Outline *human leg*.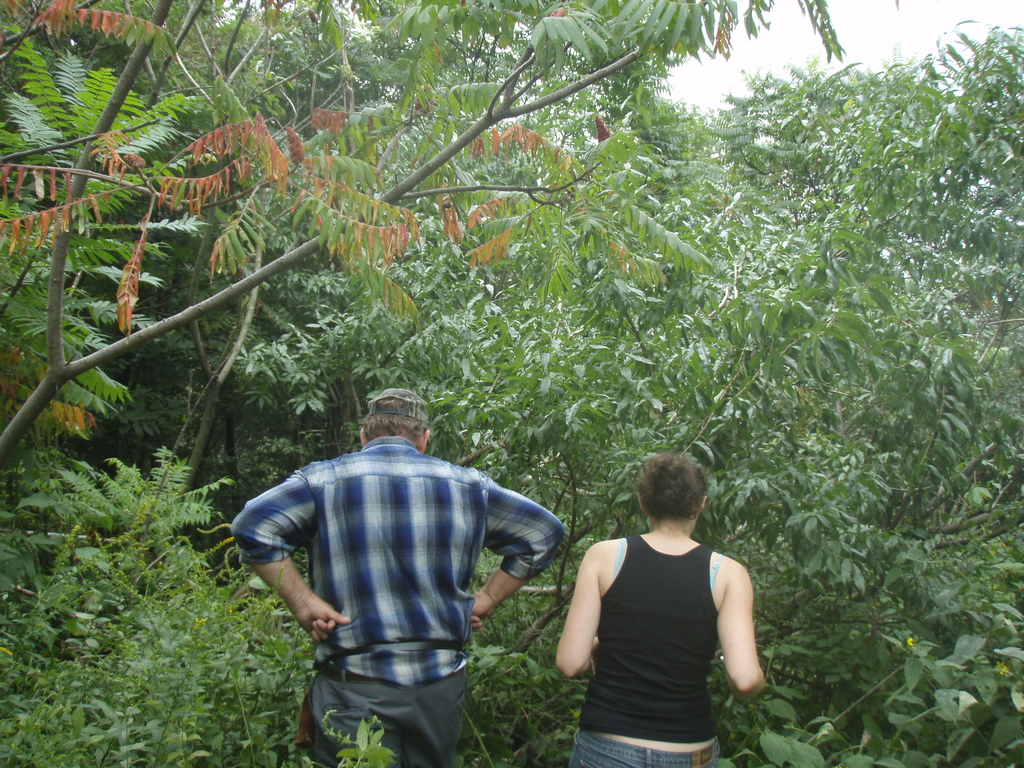
Outline: (x1=406, y1=646, x2=467, y2=767).
